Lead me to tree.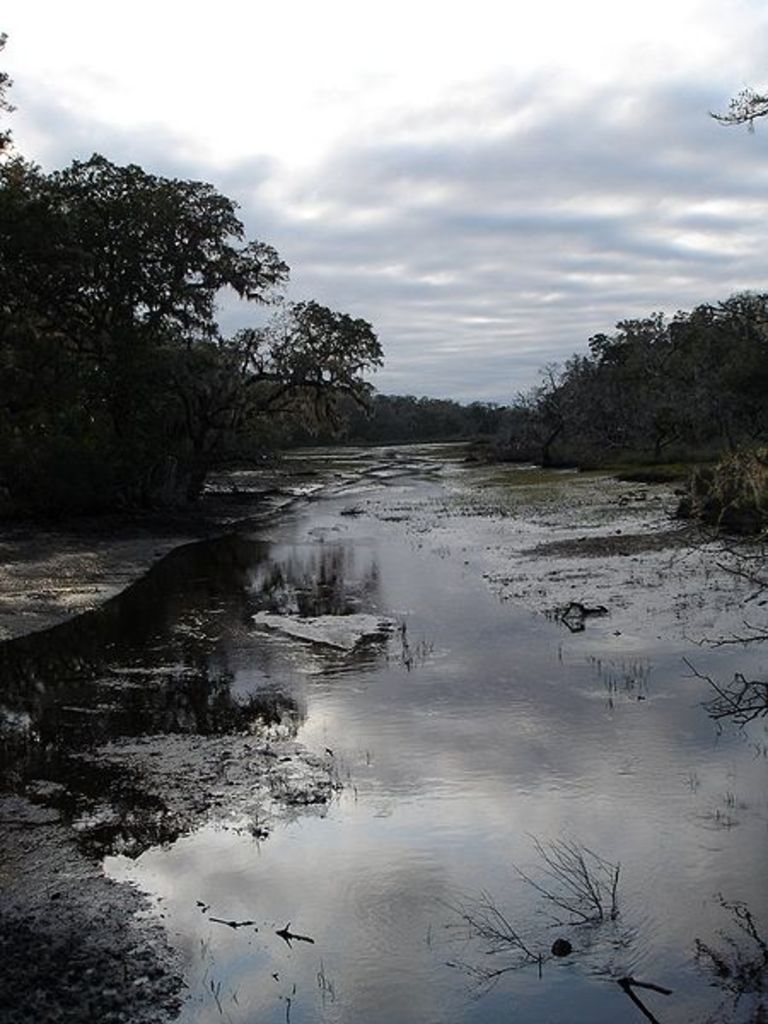
Lead to <box>43,118,317,539</box>.
